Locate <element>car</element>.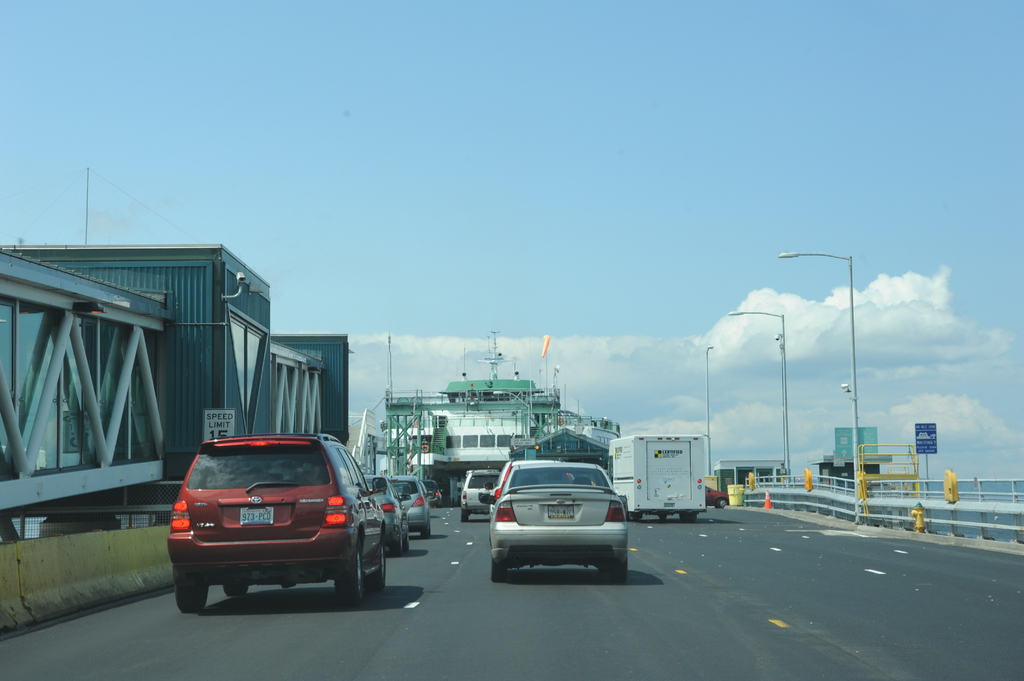
Bounding box: <box>490,458,625,583</box>.
